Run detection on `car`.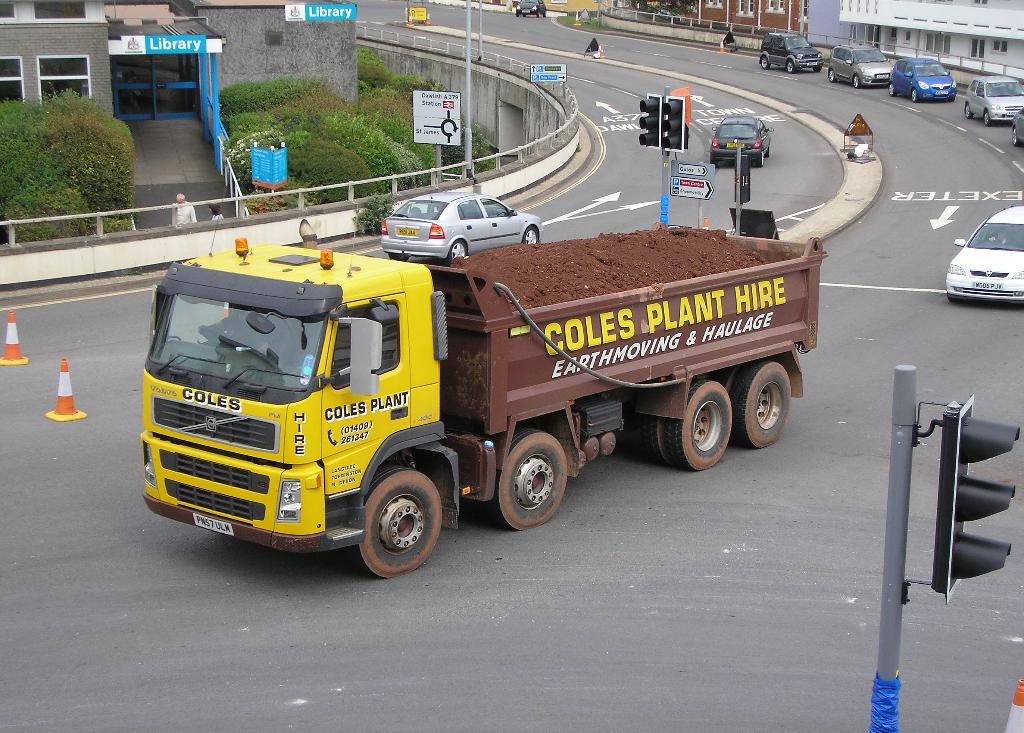
Result: region(1011, 104, 1023, 149).
